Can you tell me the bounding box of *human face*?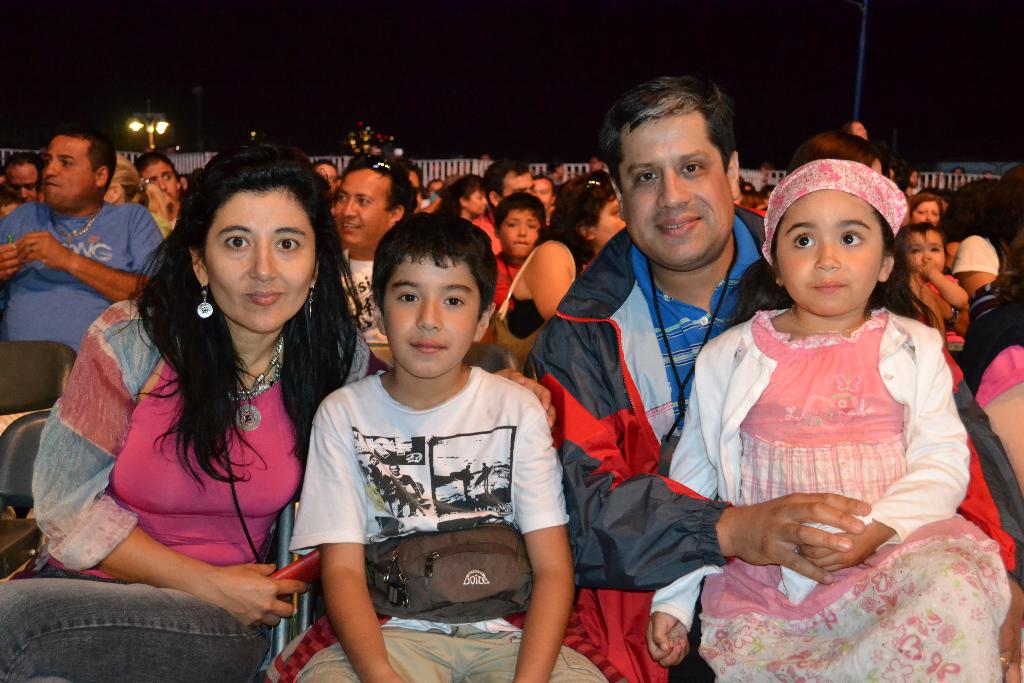
(334,167,393,248).
